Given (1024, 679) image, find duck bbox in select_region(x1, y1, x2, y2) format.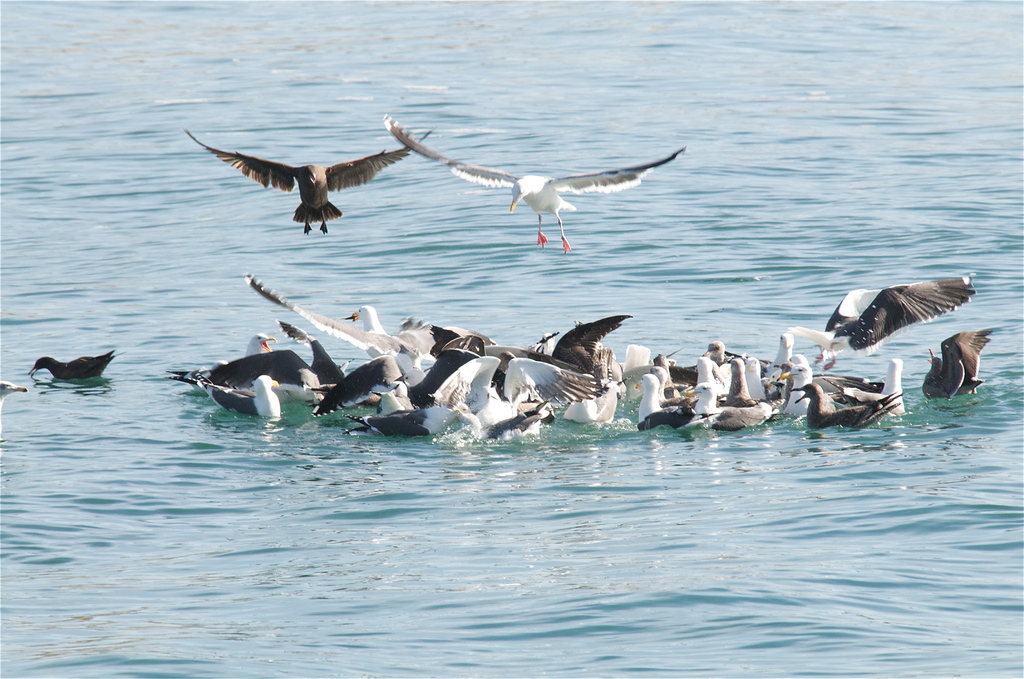
select_region(0, 382, 24, 416).
